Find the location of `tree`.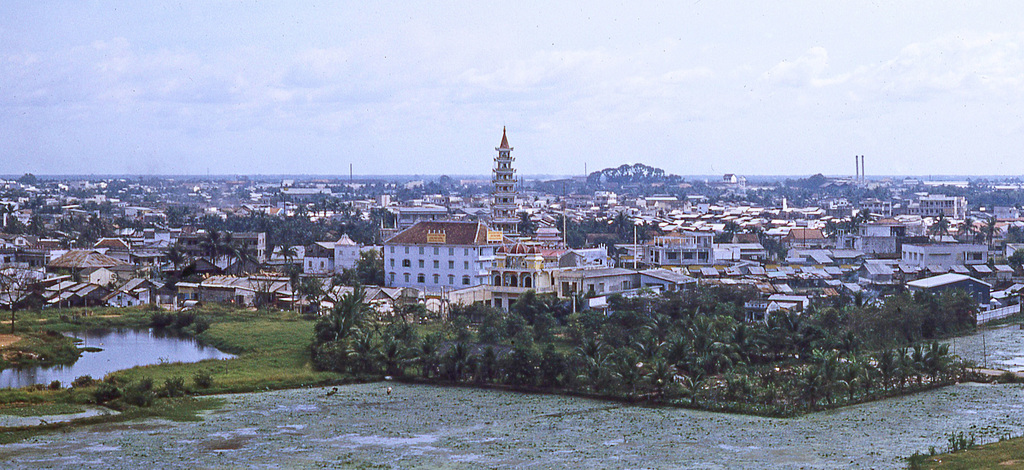
Location: x1=326 y1=280 x2=389 y2=340.
